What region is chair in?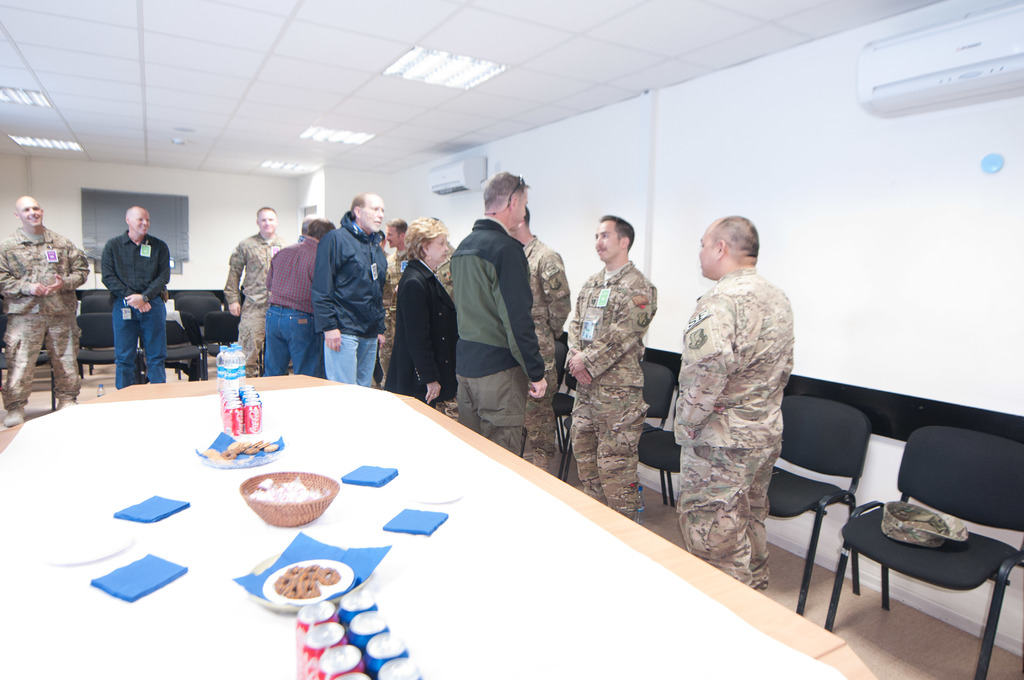
[559, 358, 675, 505].
